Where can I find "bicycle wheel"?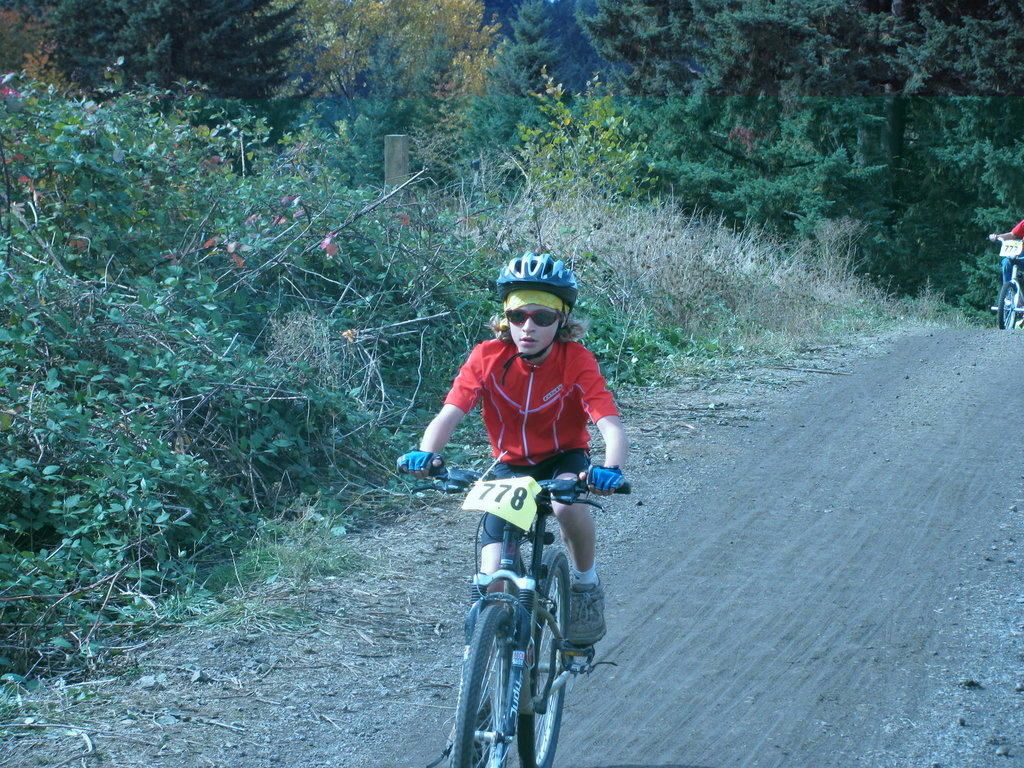
You can find it at 449,602,515,767.
